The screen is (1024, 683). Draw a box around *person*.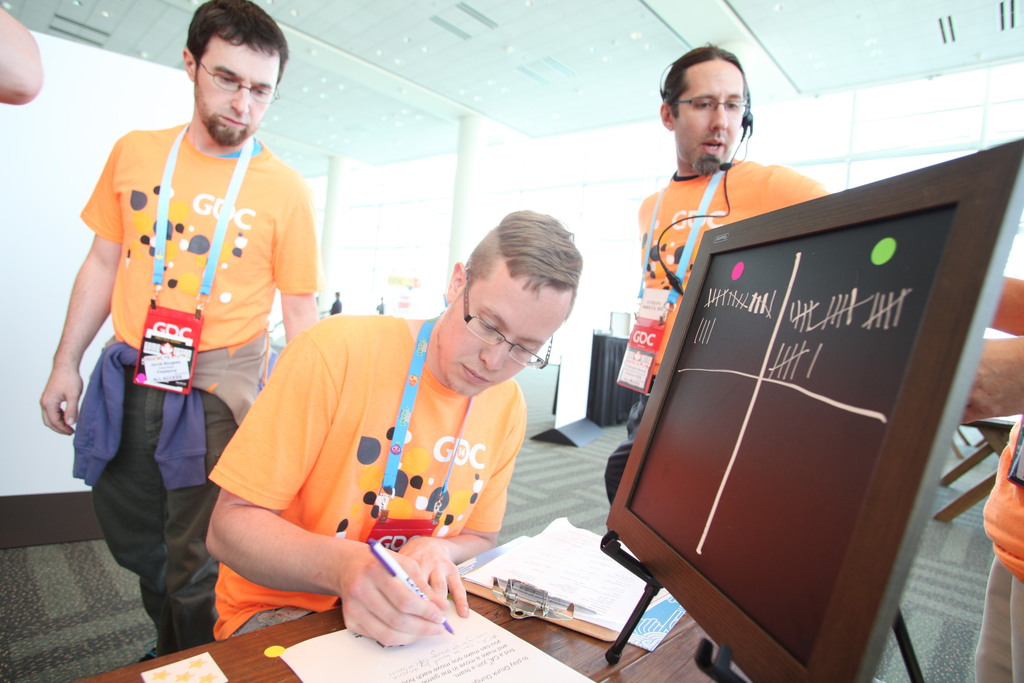
[39,0,317,666].
